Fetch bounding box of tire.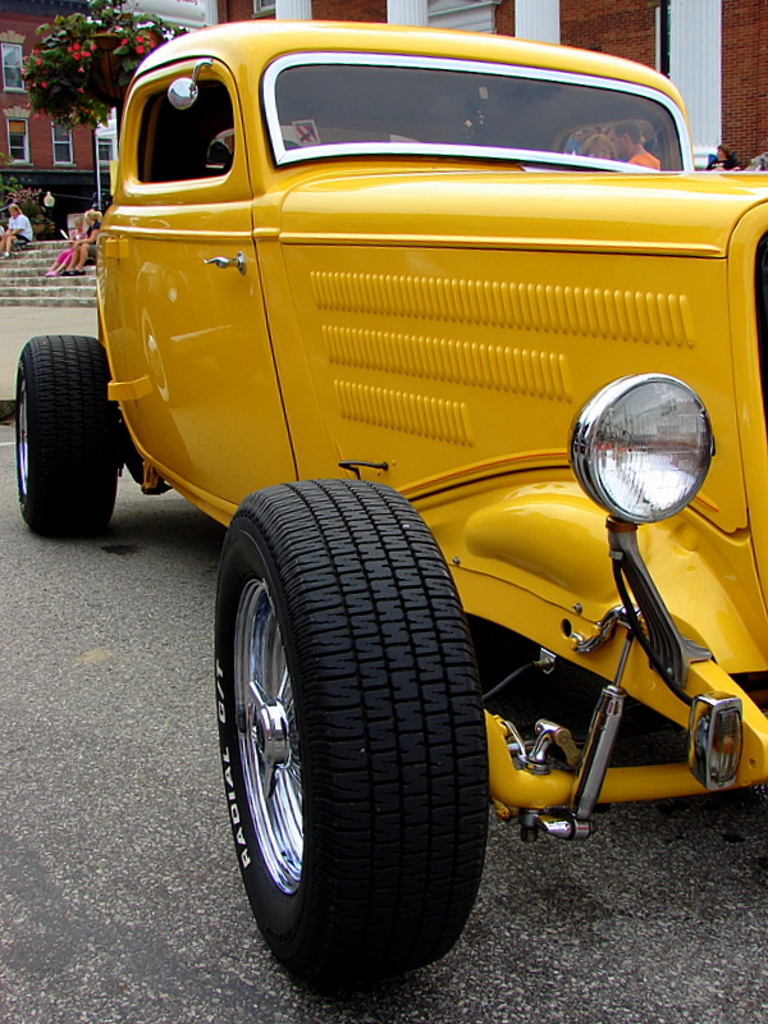
Bbox: bbox=[17, 334, 116, 534].
